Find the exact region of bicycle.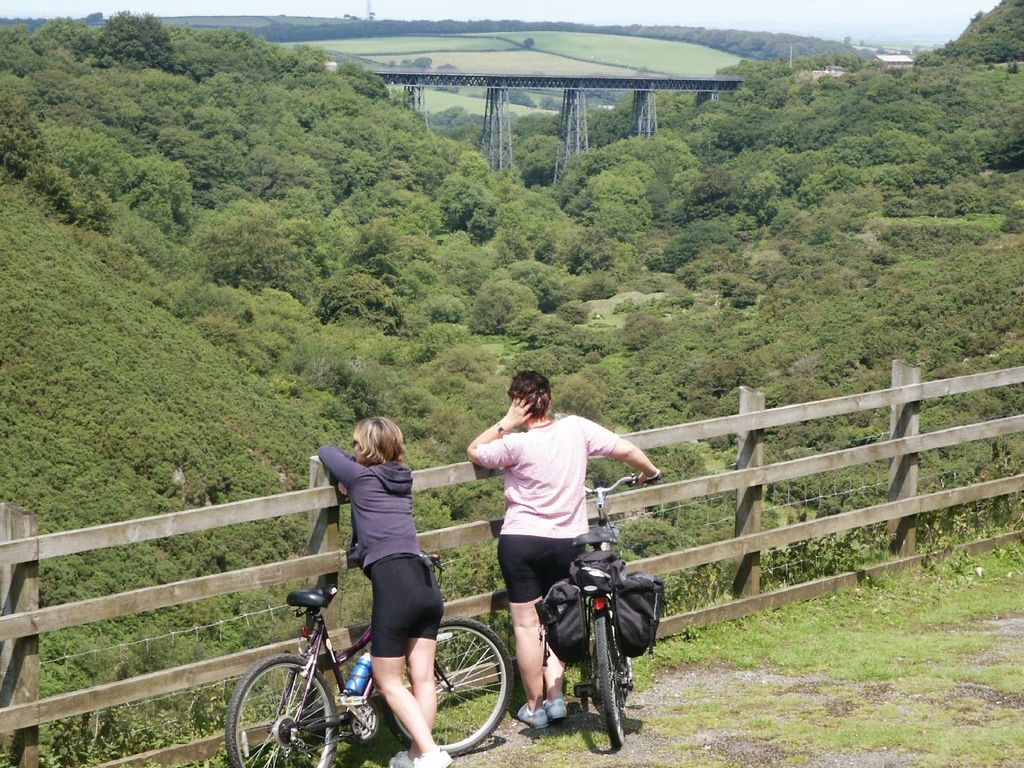
Exact region: select_region(218, 553, 511, 767).
